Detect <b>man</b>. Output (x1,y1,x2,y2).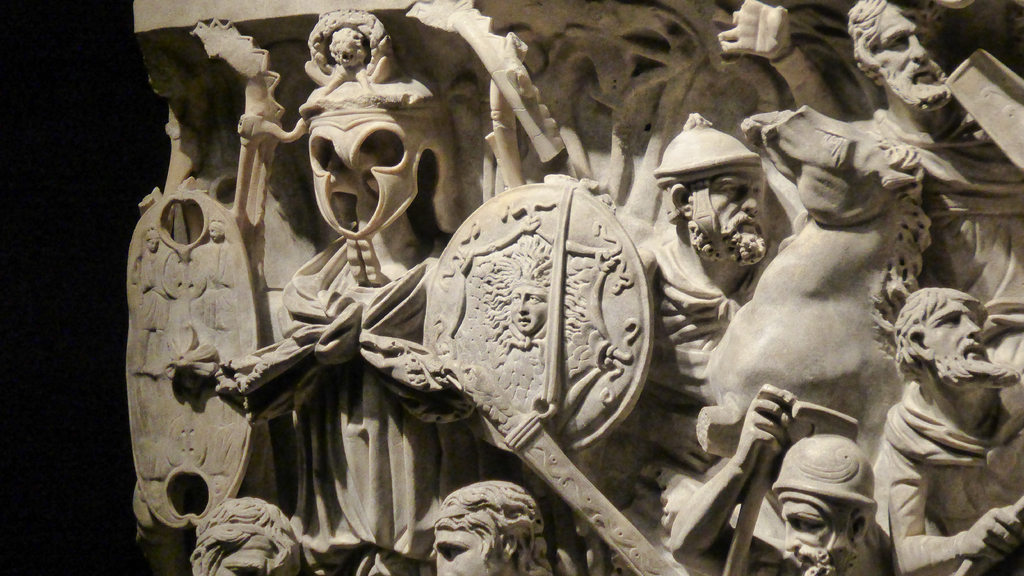
(741,7,1023,368).
